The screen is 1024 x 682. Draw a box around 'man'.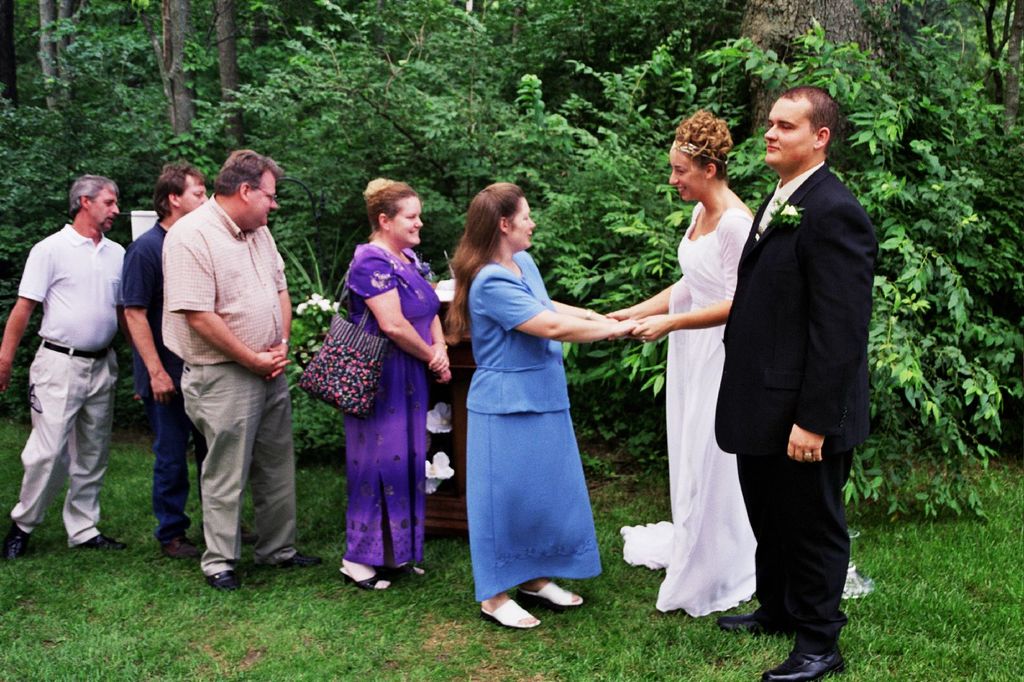
[x1=0, y1=178, x2=129, y2=554].
